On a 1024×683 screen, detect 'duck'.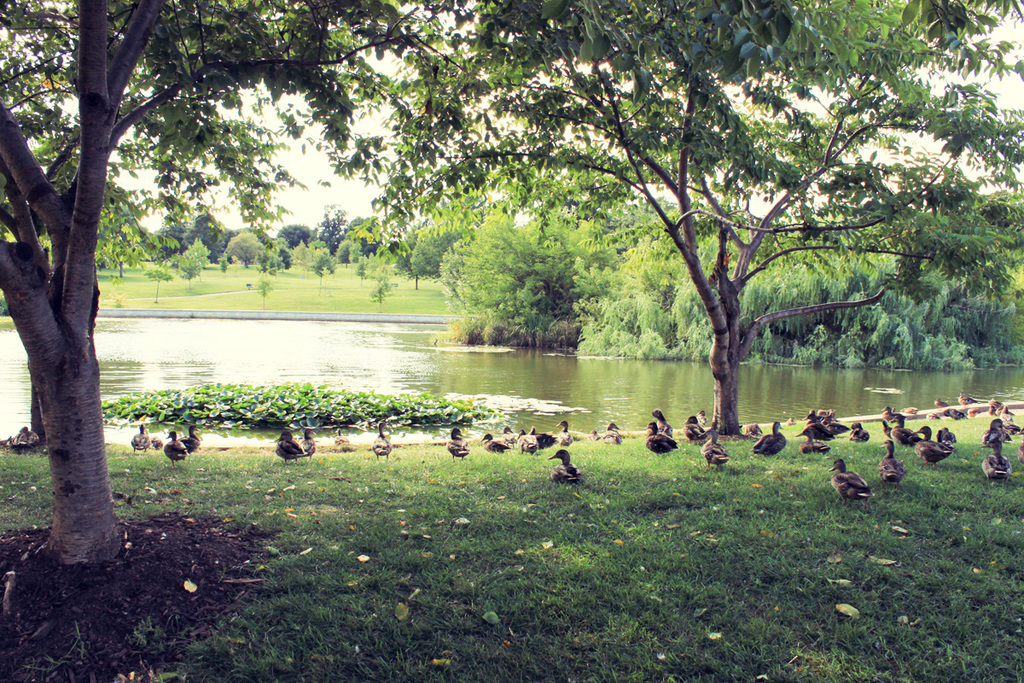
region(643, 417, 678, 463).
